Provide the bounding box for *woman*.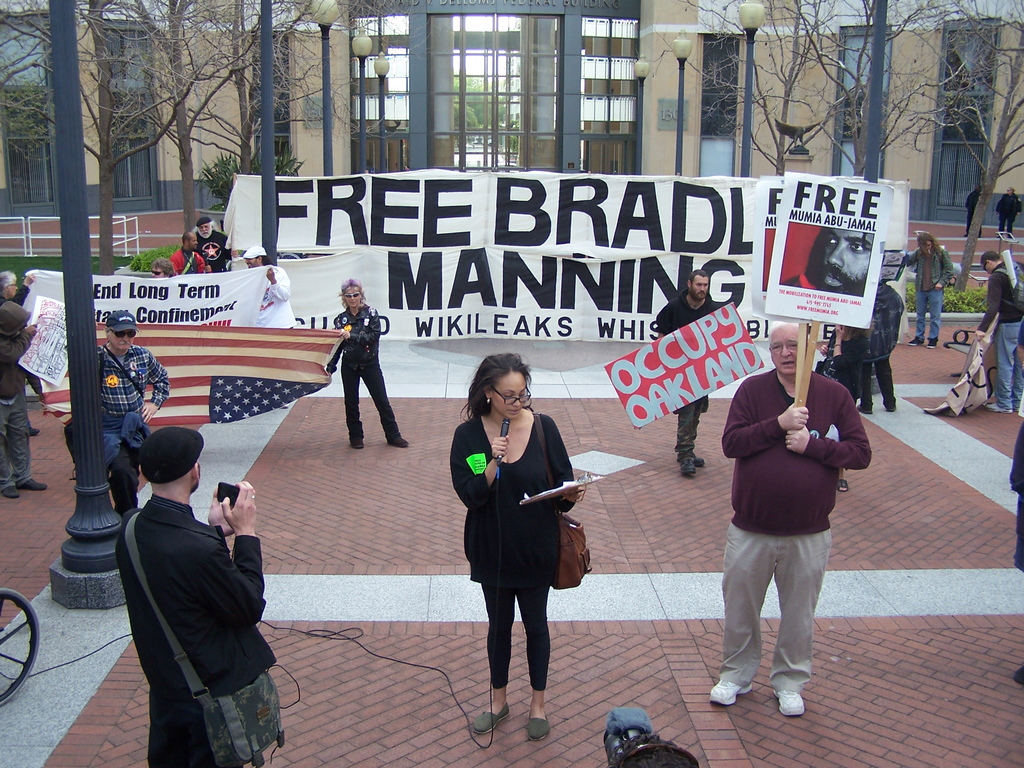
l=900, t=236, r=953, b=352.
